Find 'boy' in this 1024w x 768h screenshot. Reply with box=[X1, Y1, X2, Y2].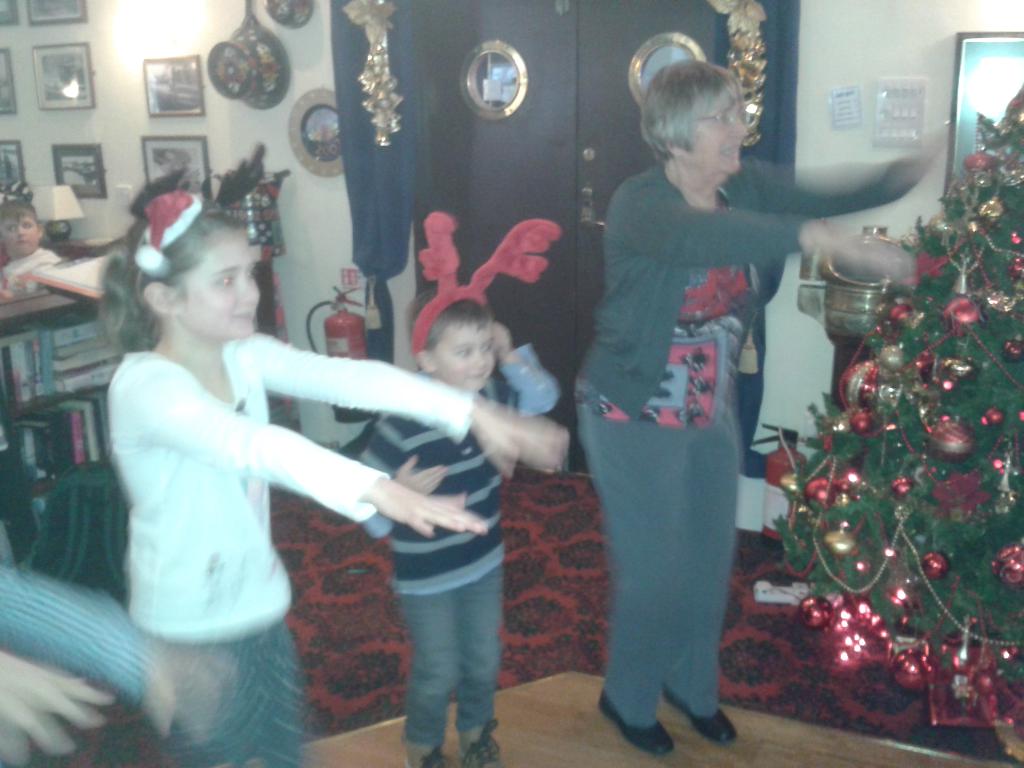
box=[305, 277, 549, 744].
